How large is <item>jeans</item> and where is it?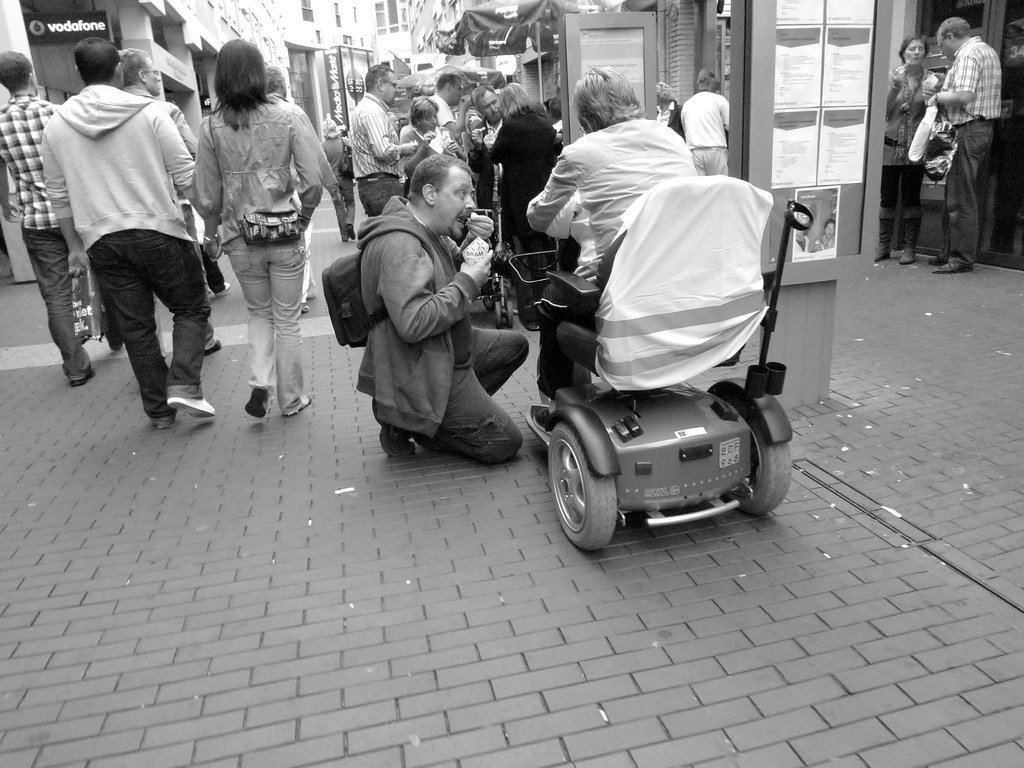
Bounding box: 417,326,518,456.
